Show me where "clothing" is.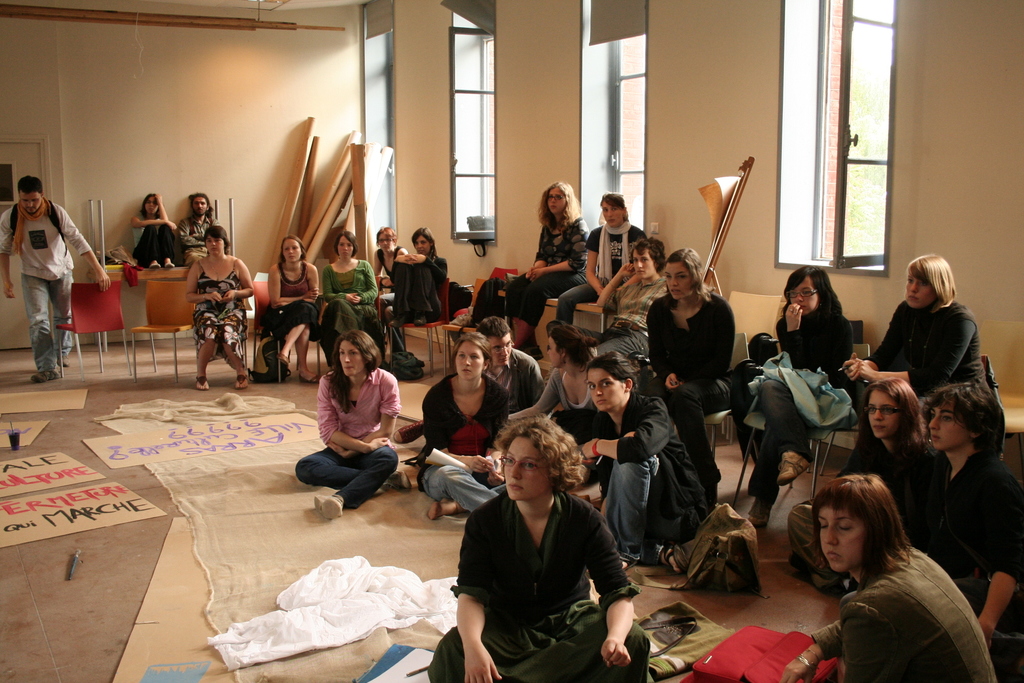
"clothing" is at 499/217/591/327.
